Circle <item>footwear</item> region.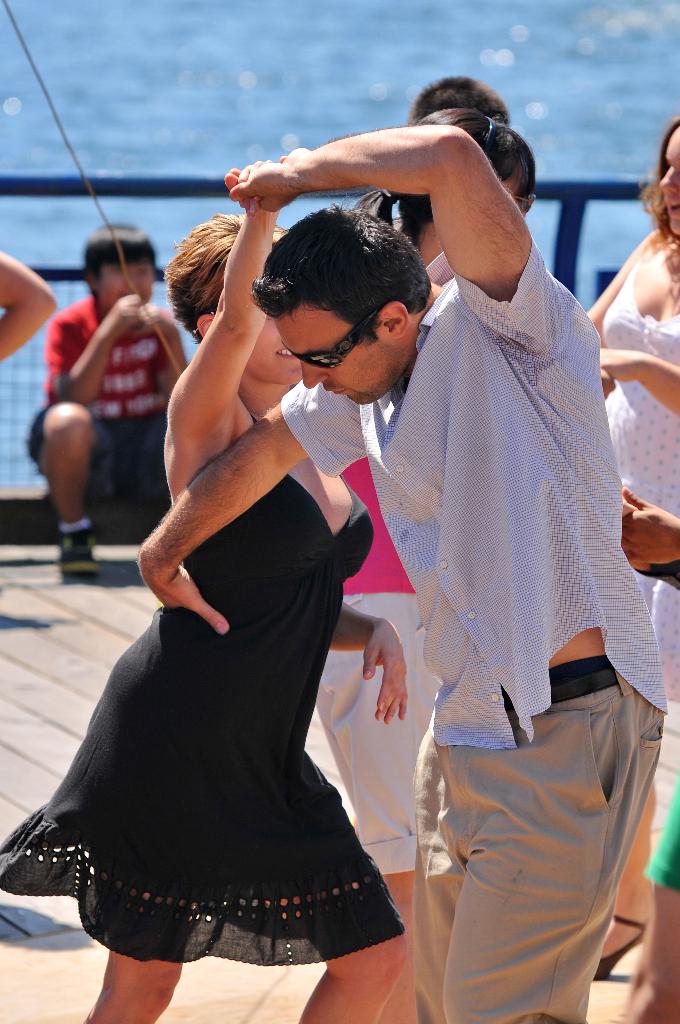
Region: box(60, 526, 101, 582).
